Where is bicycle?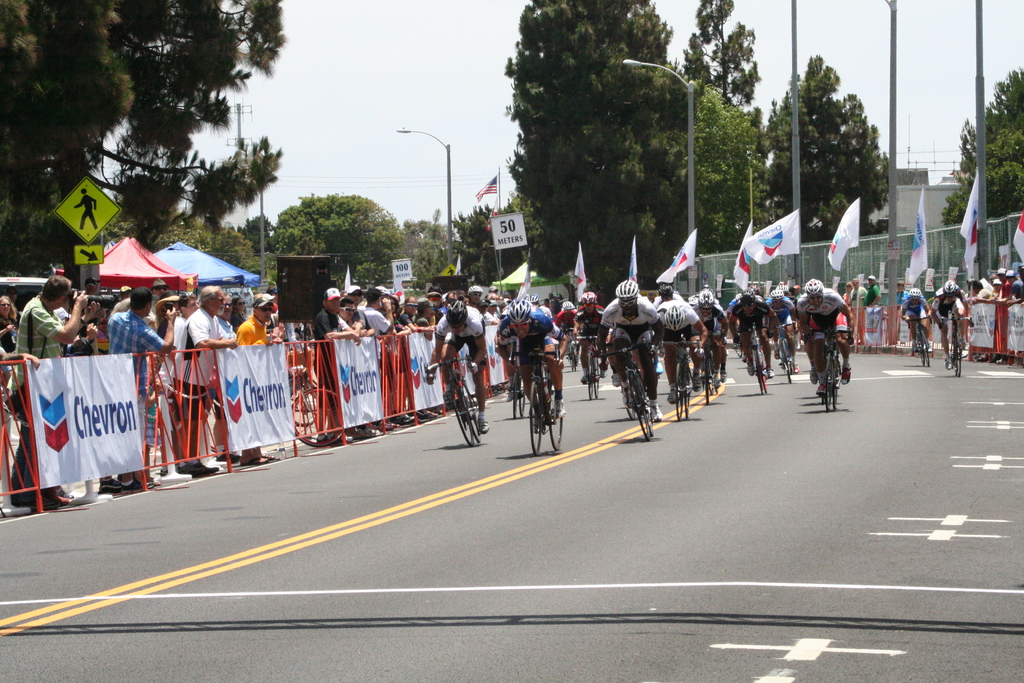
left=908, top=317, right=932, bottom=375.
